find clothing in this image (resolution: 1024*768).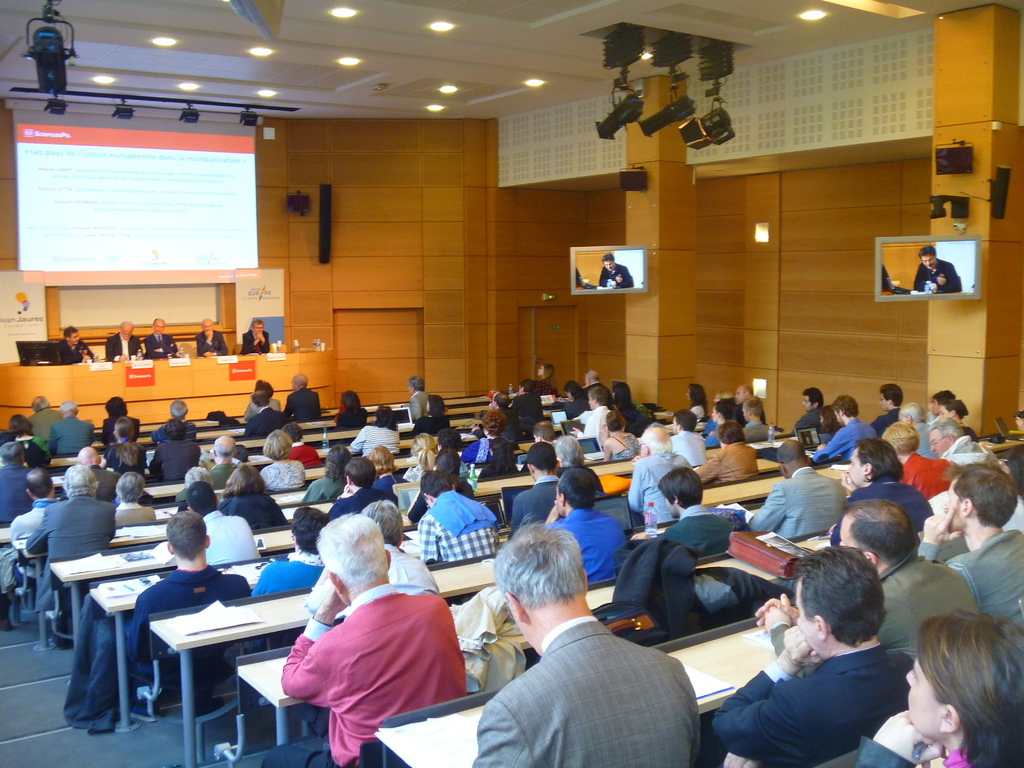
<box>330,403,367,432</box>.
